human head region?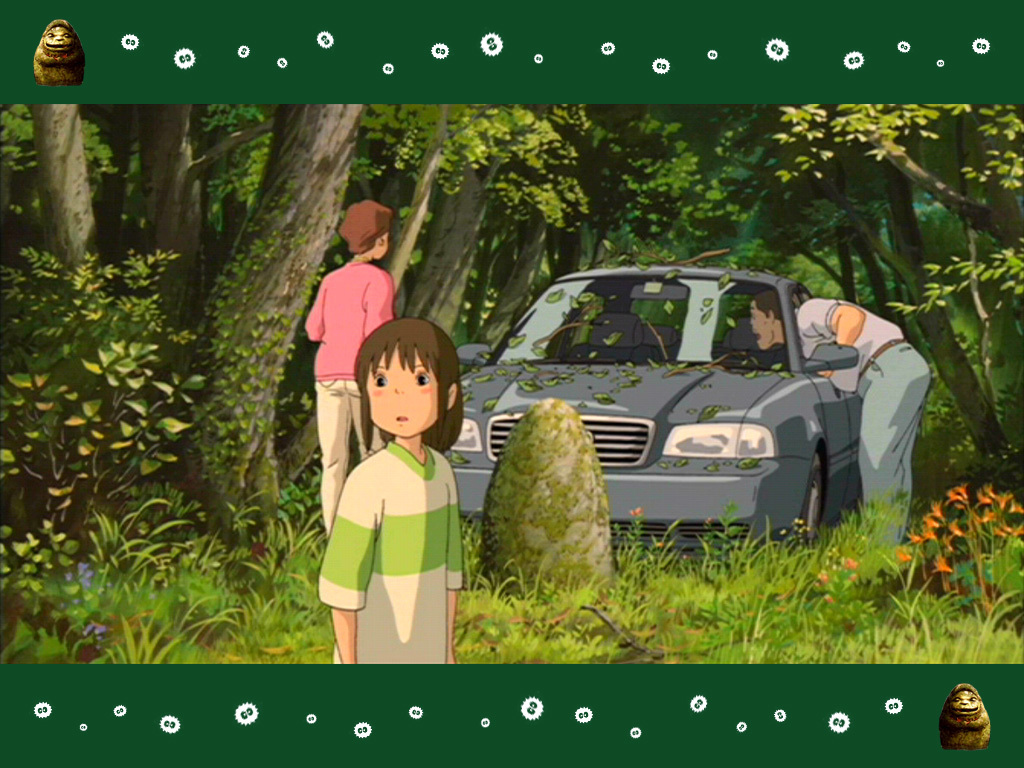
l=332, t=199, r=394, b=264
